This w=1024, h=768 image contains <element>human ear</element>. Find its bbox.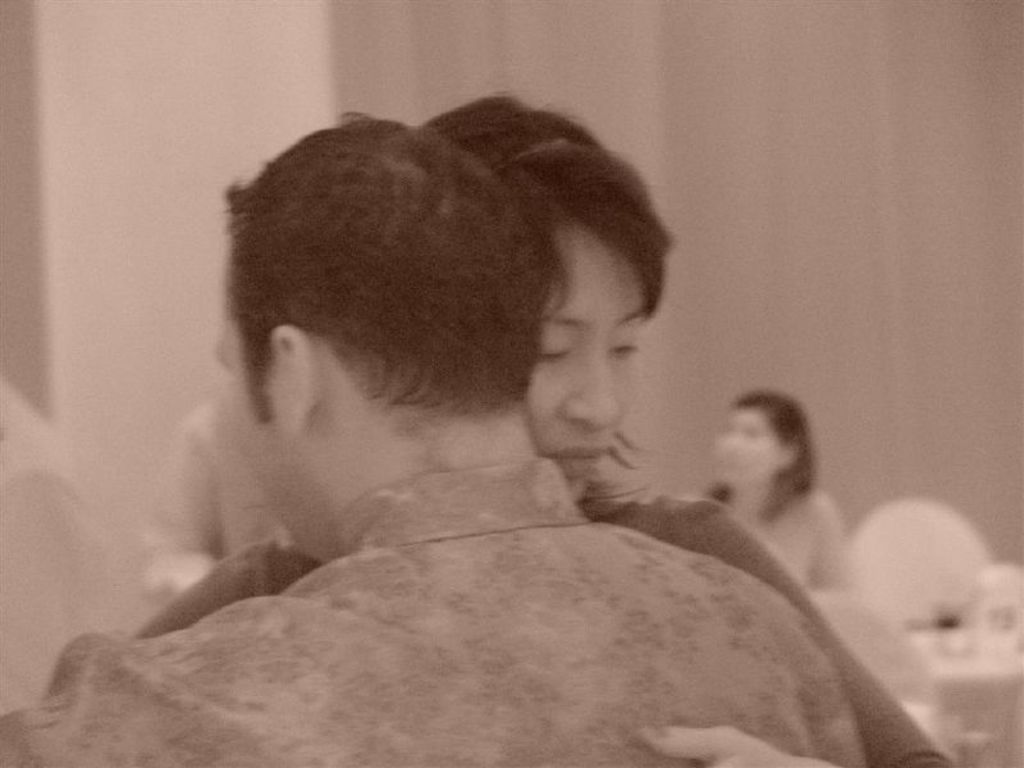
265:324:320:438.
